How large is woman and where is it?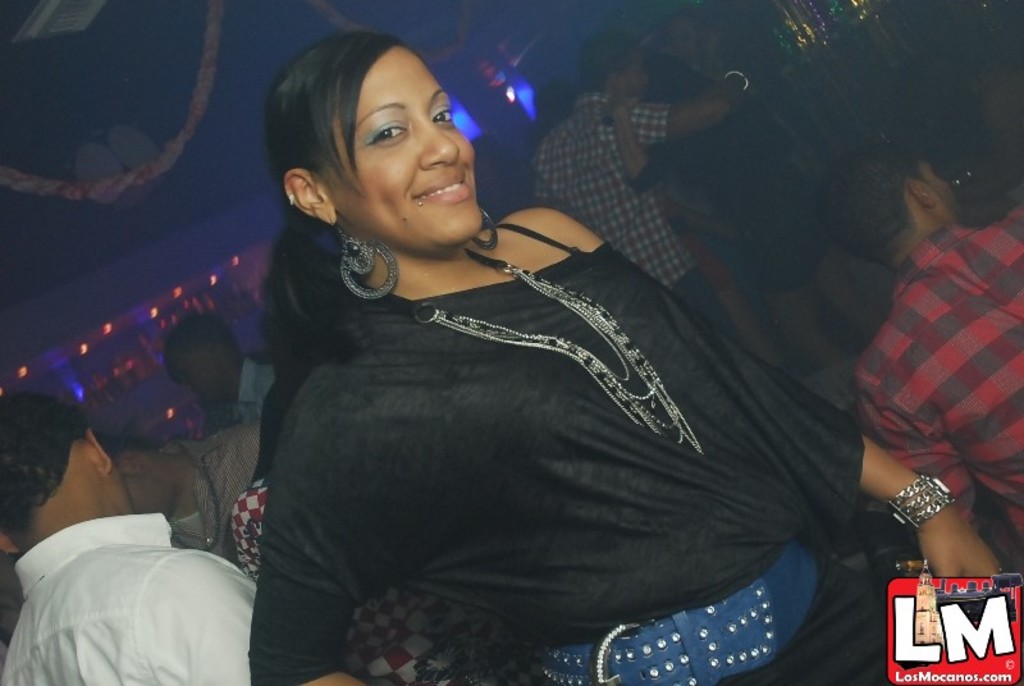
Bounding box: detection(206, 32, 836, 685).
